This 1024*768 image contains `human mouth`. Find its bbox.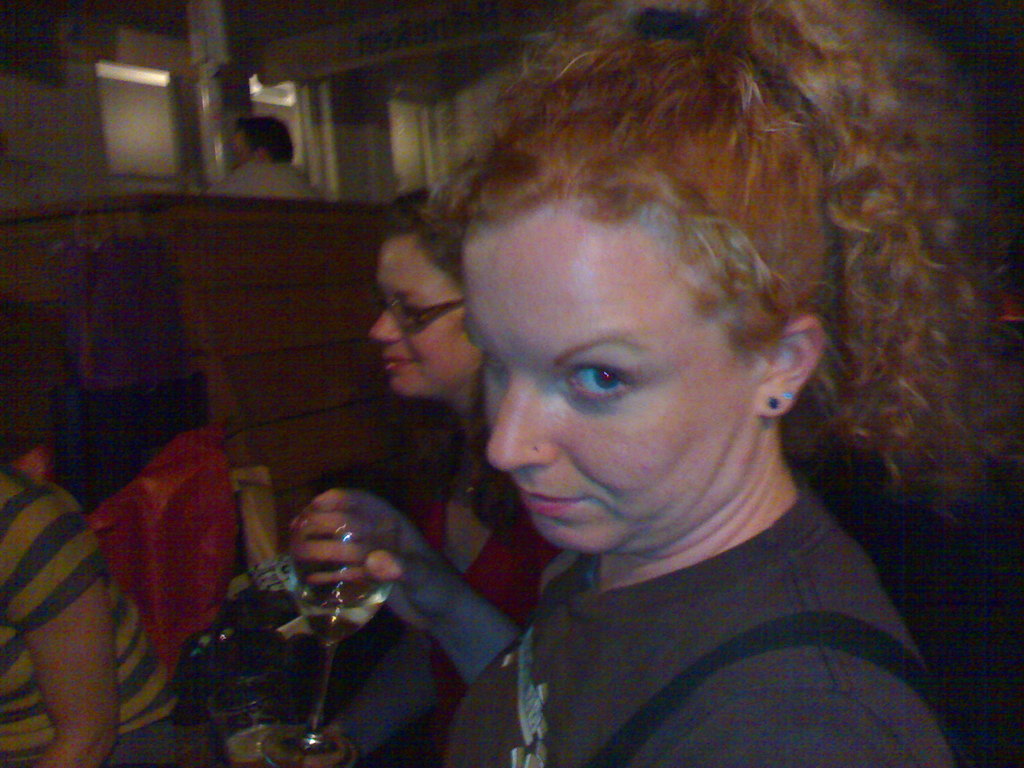
<region>515, 477, 590, 520</region>.
